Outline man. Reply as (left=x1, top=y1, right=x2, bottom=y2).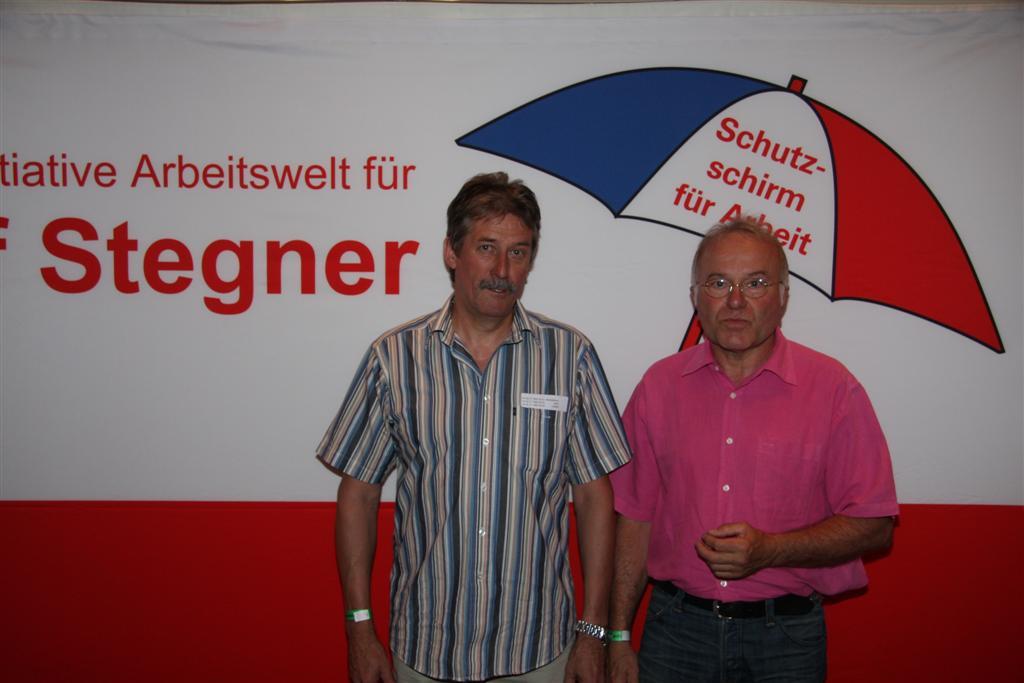
(left=612, top=209, right=921, bottom=671).
